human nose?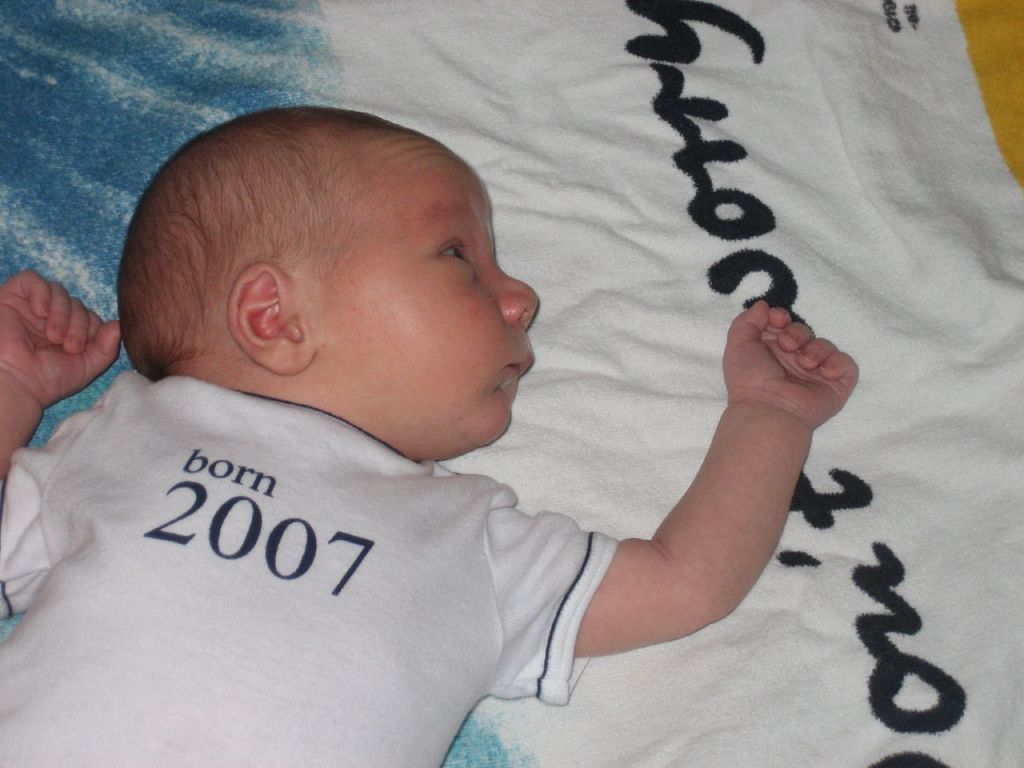
<bbox>497, 266, 538, 330</bbox>
